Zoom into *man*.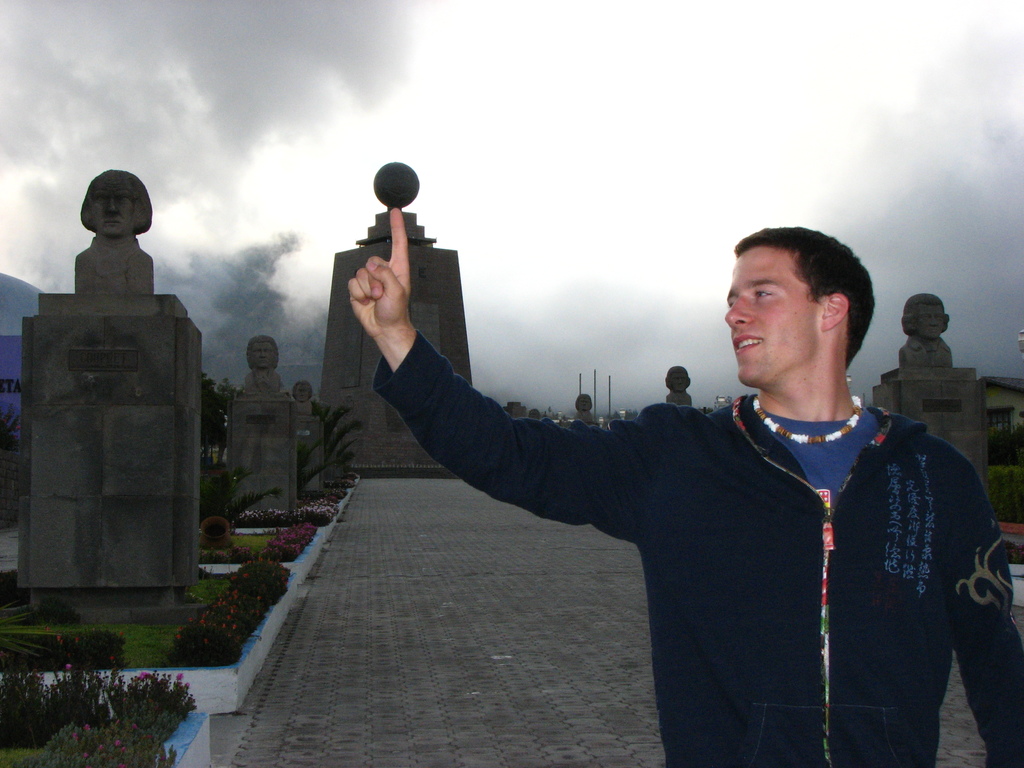
Zoom target: <box>664,362,696,408</box>.
